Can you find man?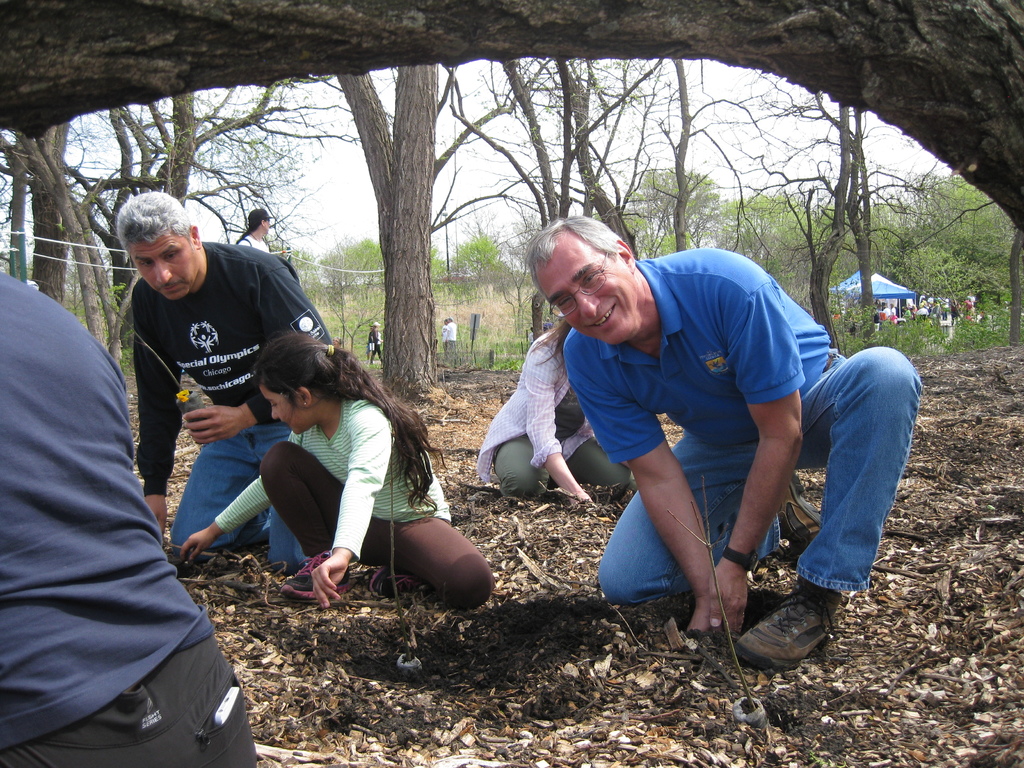
Yes, bounding box: {"x1": 0, "y1": 269, "x2": 261, "y2": 767}.
